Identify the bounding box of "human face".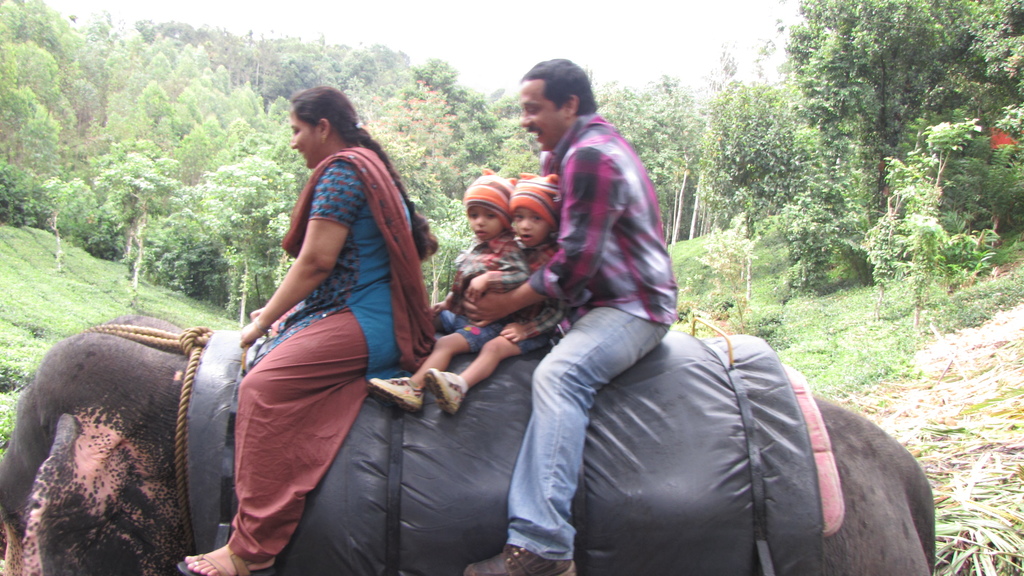
{"left": 518, "top": 81, "right": 565, "bottom": 158}.
